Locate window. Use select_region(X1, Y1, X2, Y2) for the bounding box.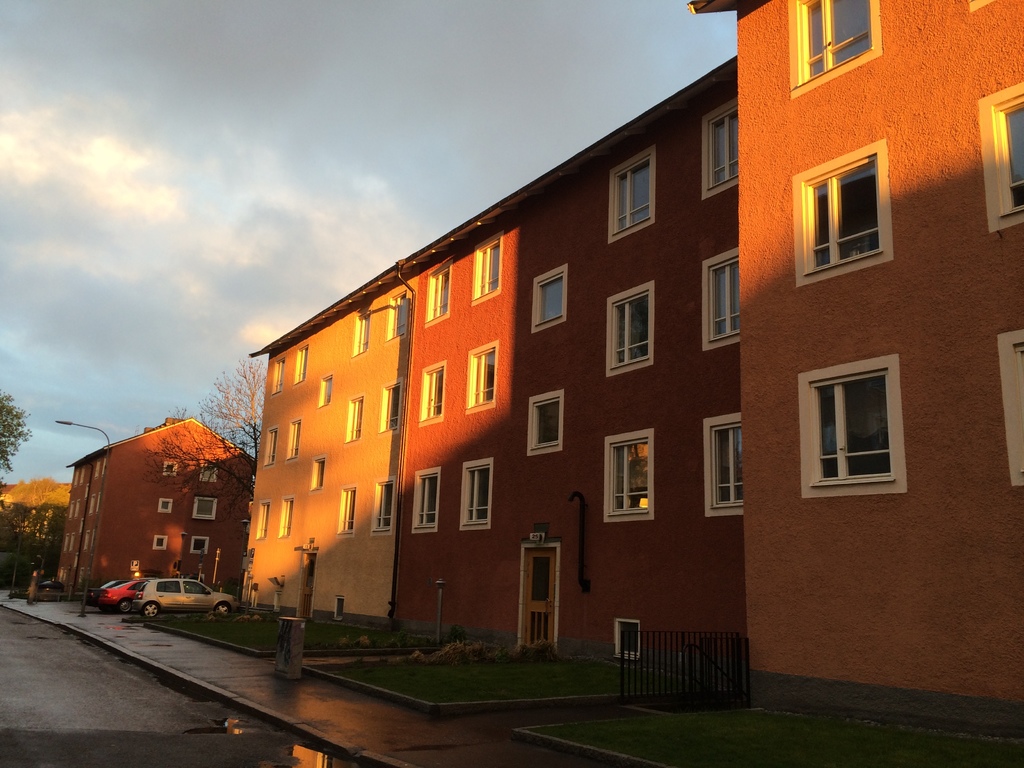
select_region(415, 359, 442, 429).
